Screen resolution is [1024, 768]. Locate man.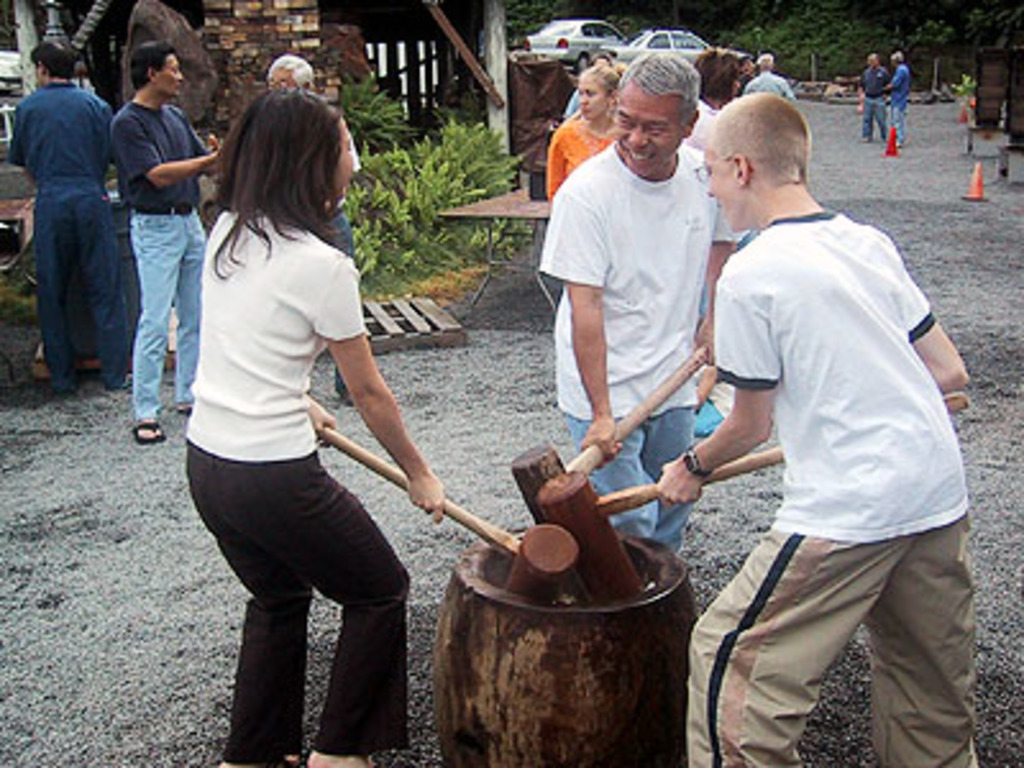
l=858, t=54, r=891, b=141.
